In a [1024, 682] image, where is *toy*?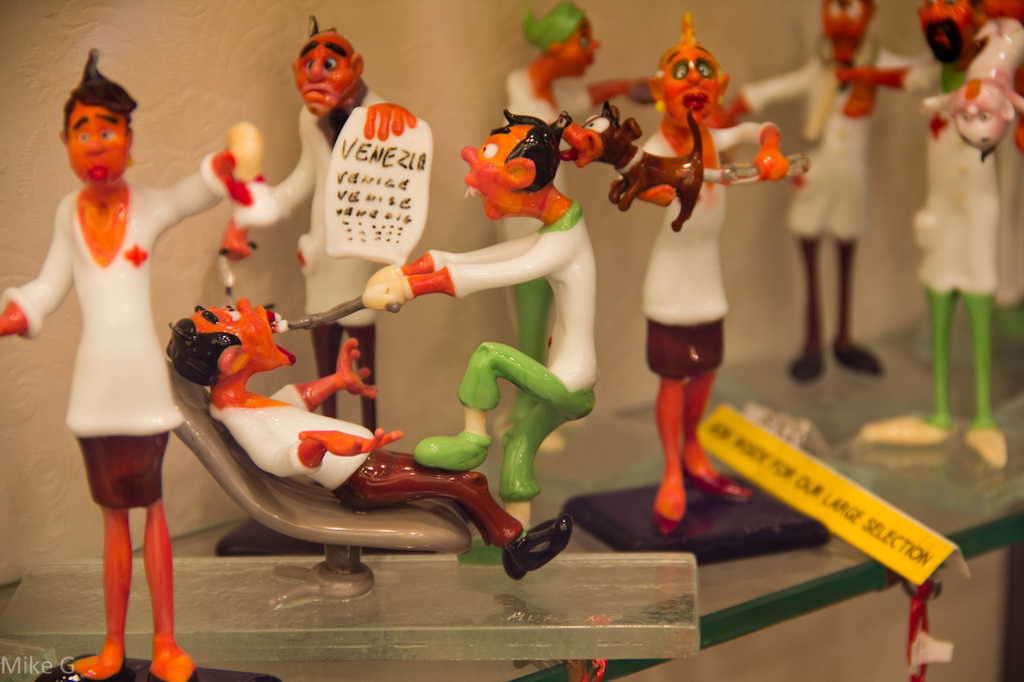
bbox(489, 0, 609, 445).
